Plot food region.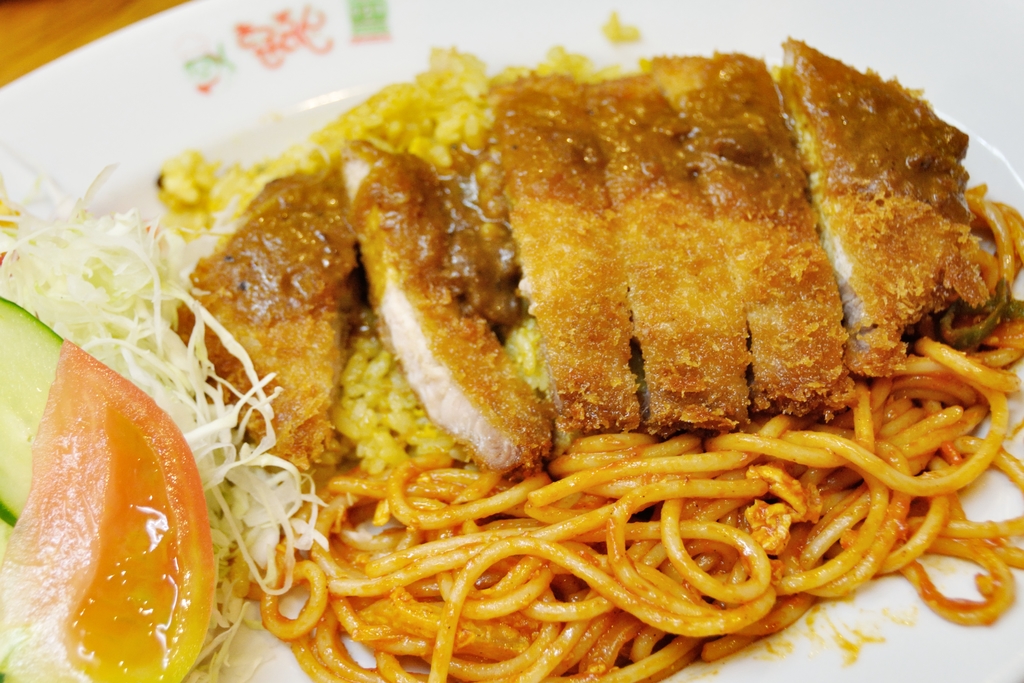
Plotted at (26,44,1023,649).
